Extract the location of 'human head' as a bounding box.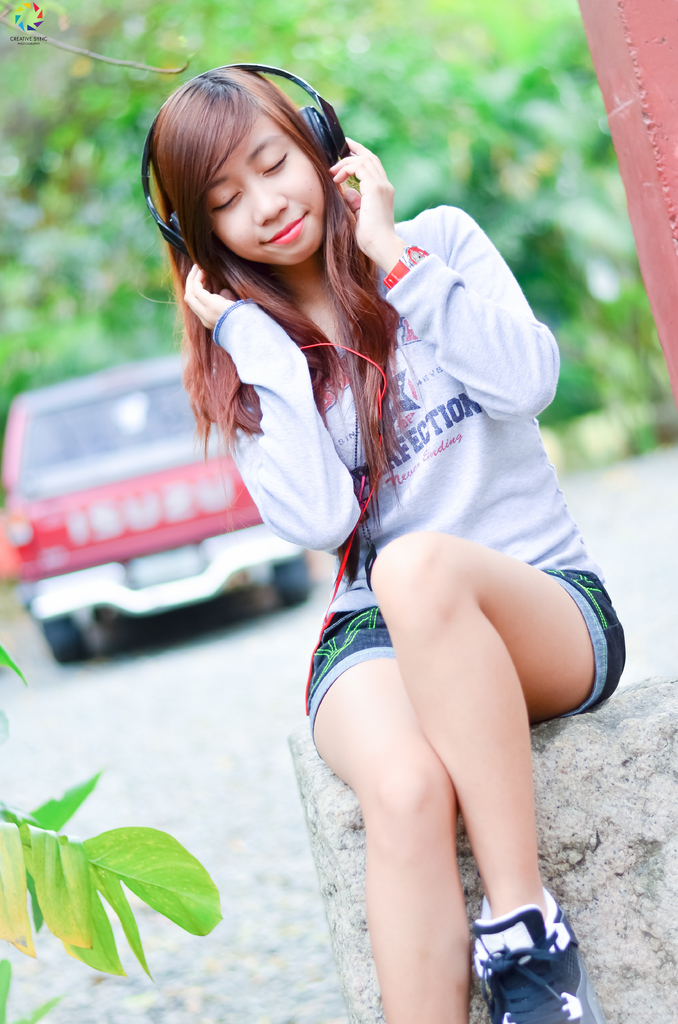
147/56/330/266.
